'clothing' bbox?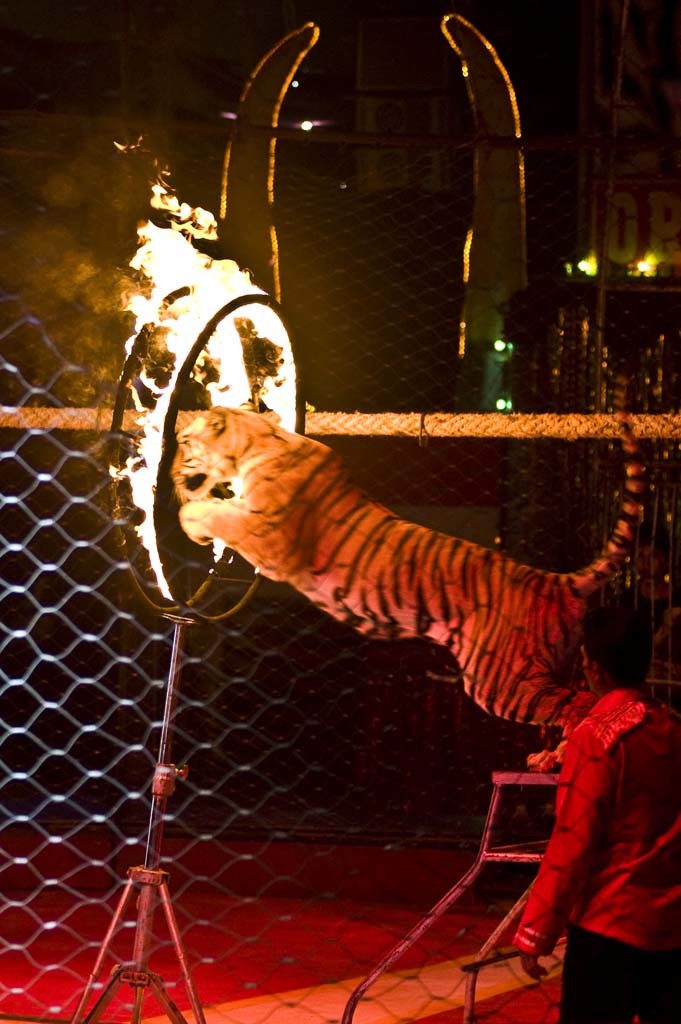
<region>520, 672, 663, 977</region>
